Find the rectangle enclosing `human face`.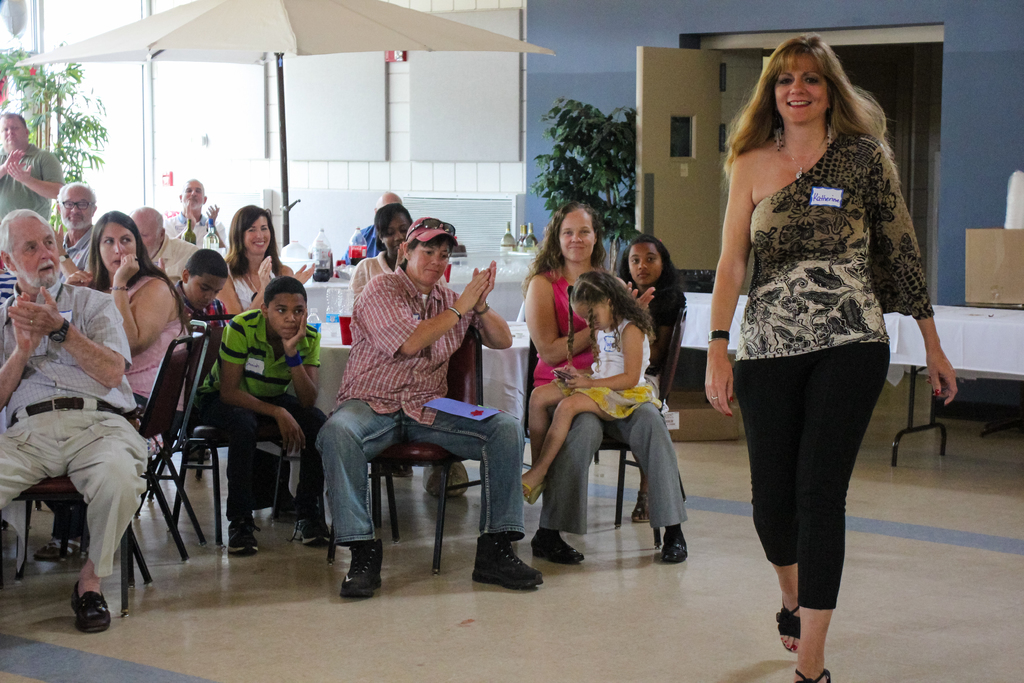
left=570, top=300, right=619, bottom=327.
